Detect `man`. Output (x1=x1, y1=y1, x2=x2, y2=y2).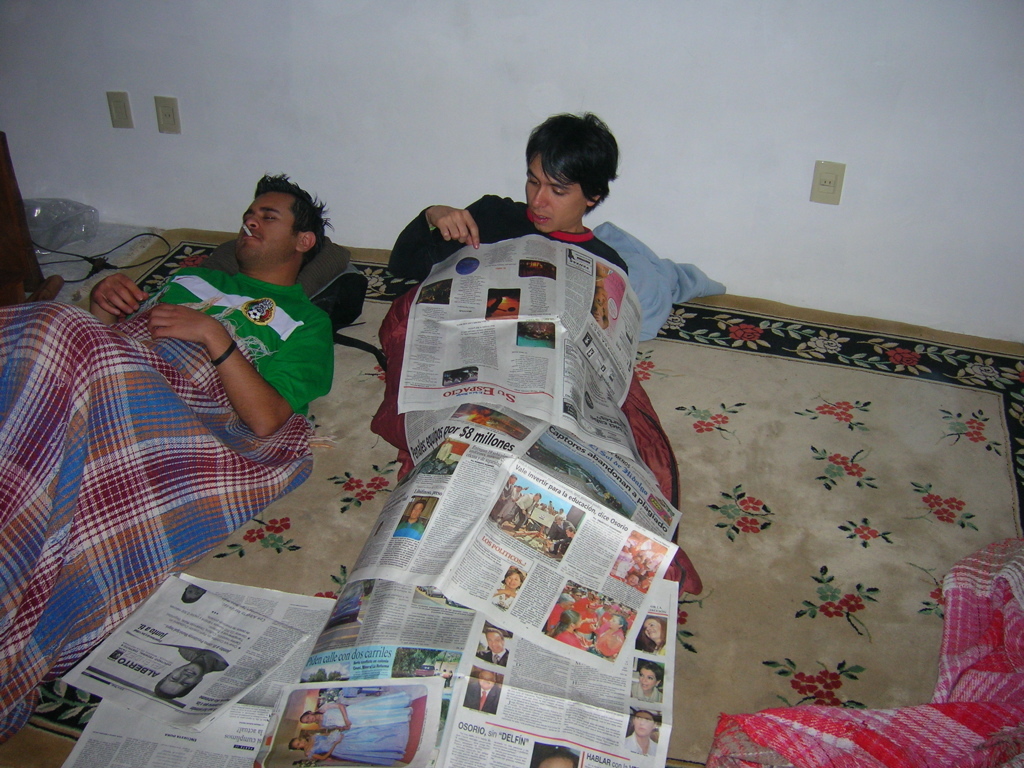
(x1=151, y1=641, x2=231, y2=702).
